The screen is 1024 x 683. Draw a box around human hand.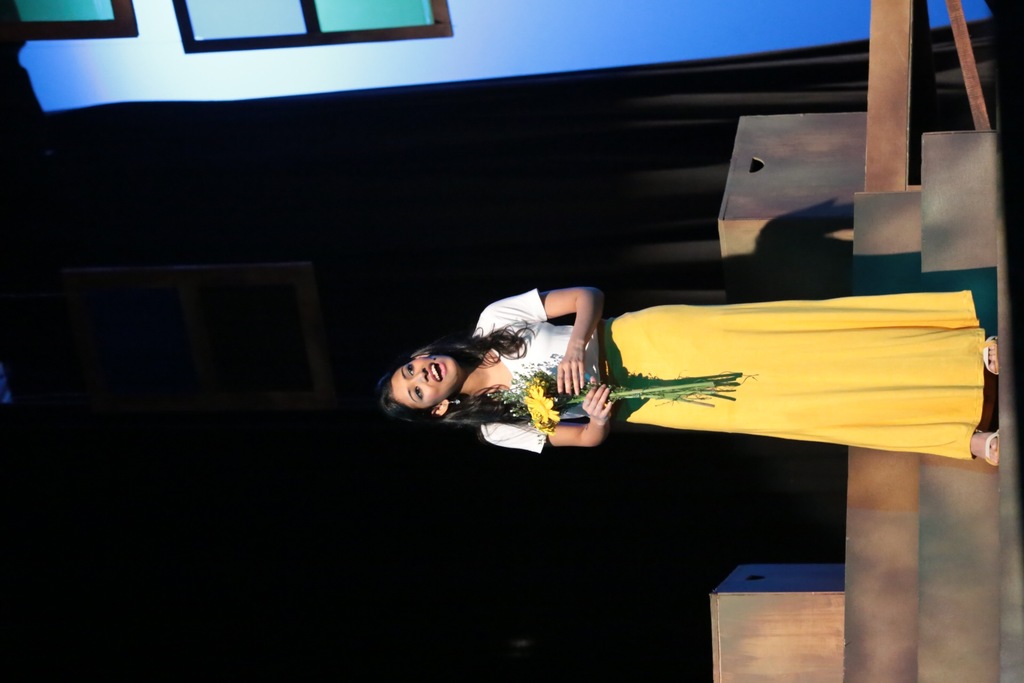
556:354:586:395.
